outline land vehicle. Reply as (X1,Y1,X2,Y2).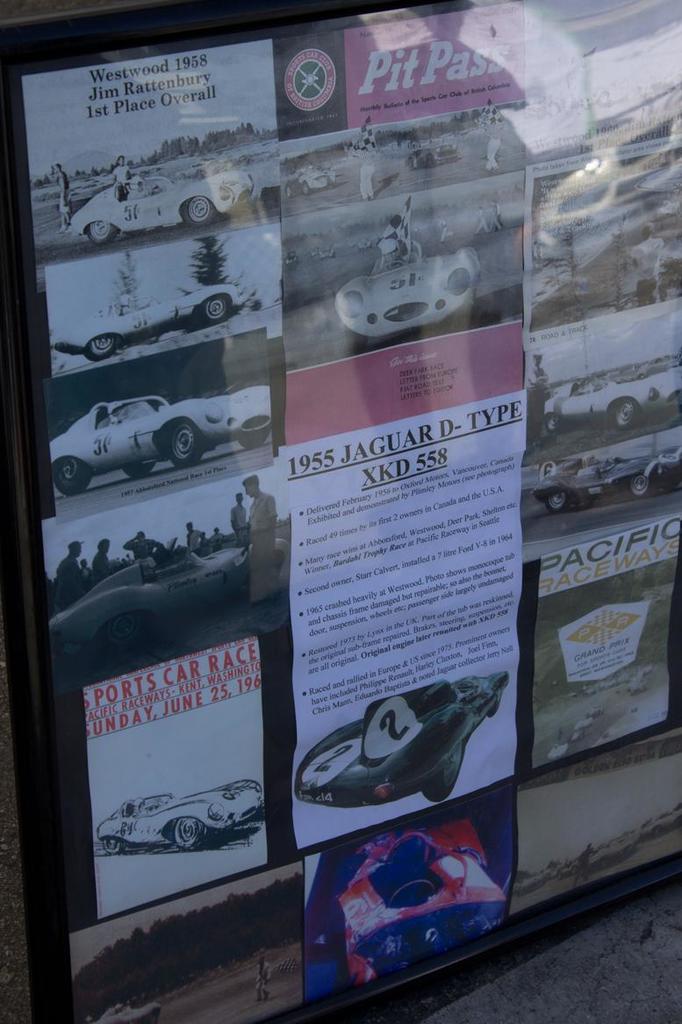
(99,801,272,851).
